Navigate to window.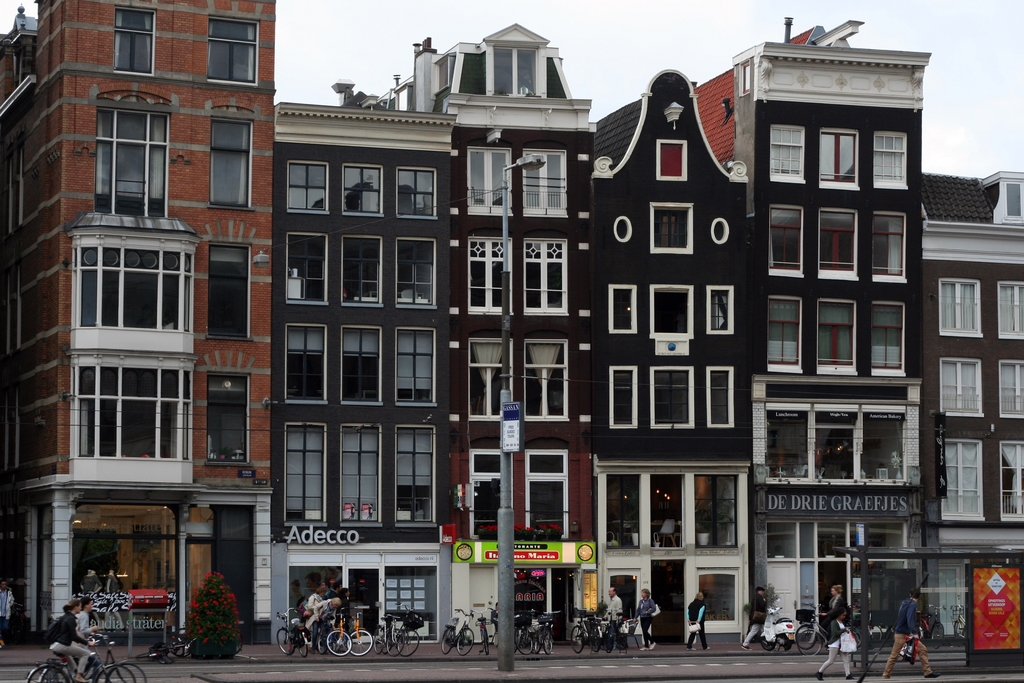
Navigation target: pyautogui.locateOnScreen(765, 123, 803, 182).
